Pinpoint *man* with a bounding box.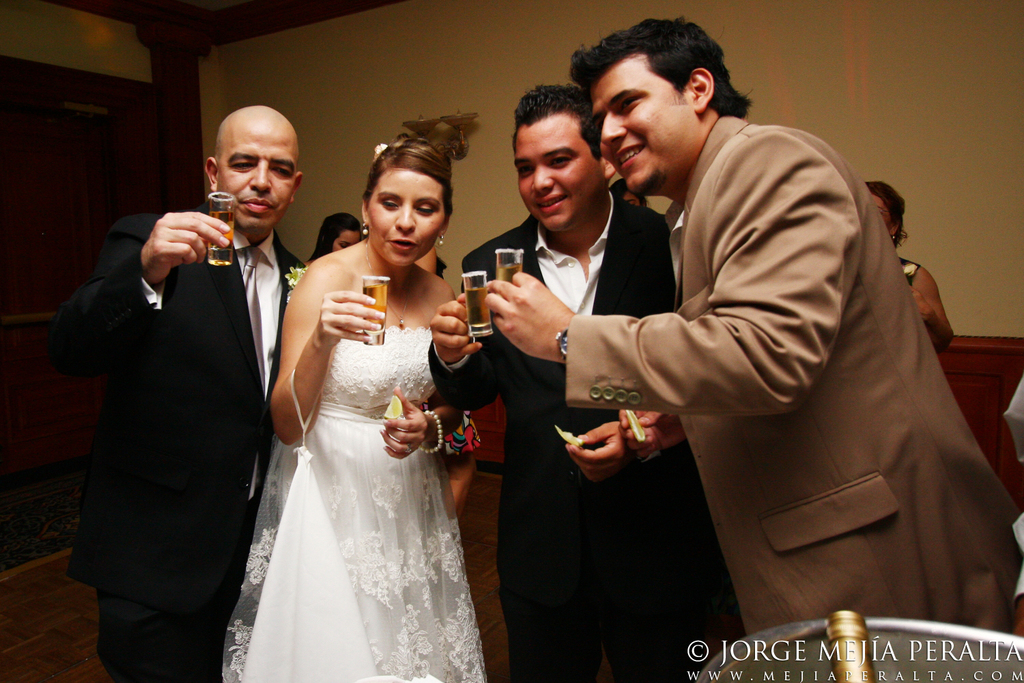
BBox(423, 76, 750, 682).
